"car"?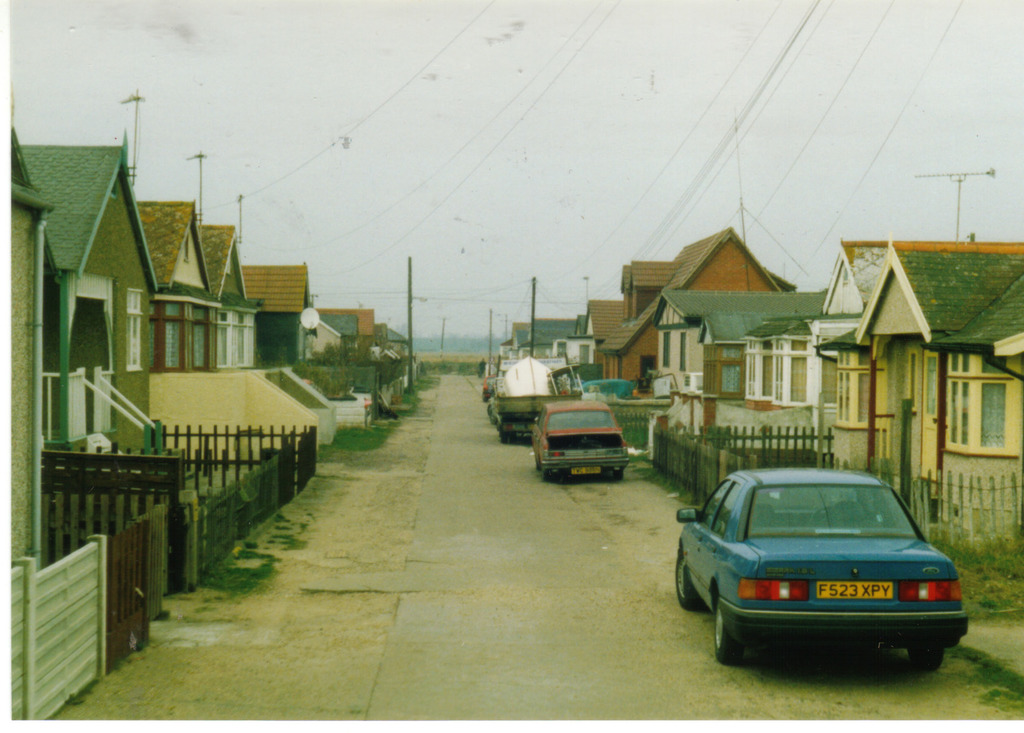
box(522, 399, 629, 479)
